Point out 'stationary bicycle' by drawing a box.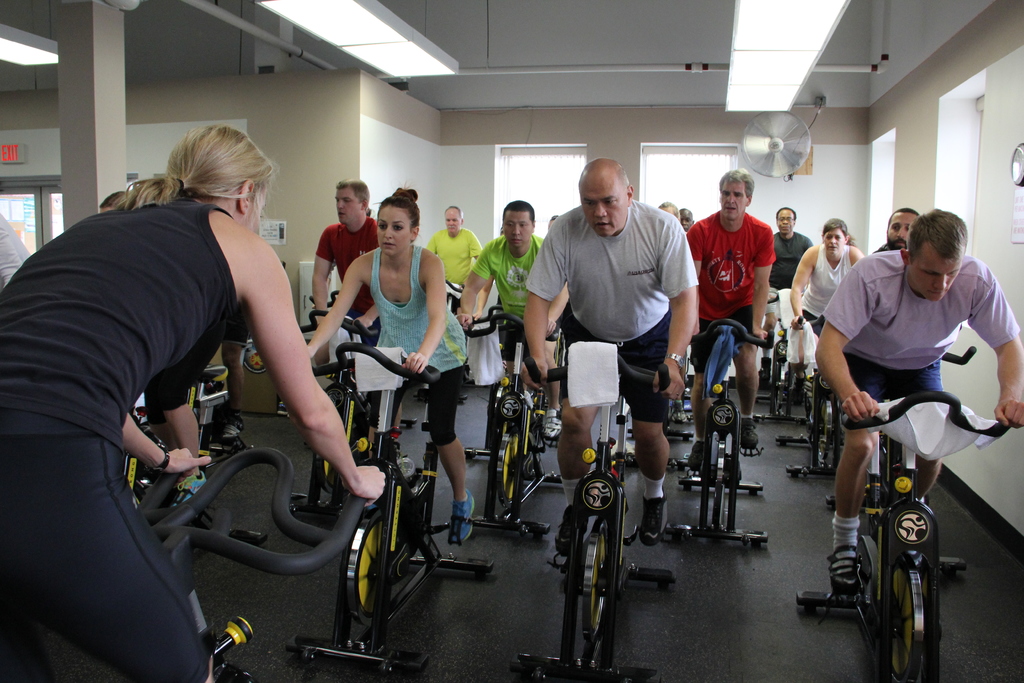
{"left": 138, "top": 445, "right": 374, "bottom": 682}.
